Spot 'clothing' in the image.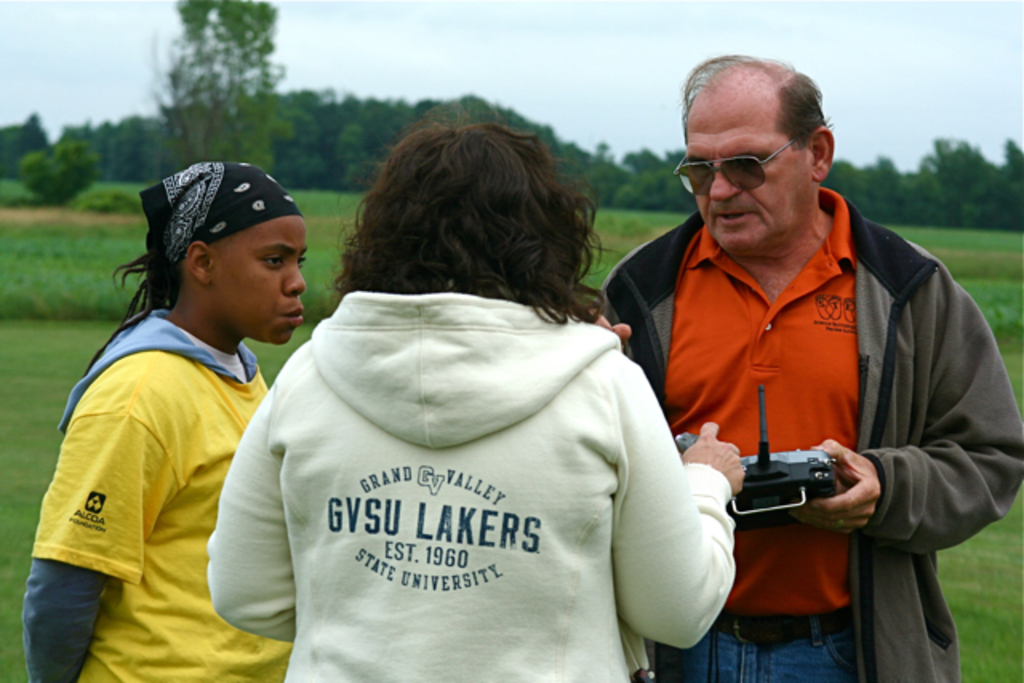
'clothing' found at crop(18, 306, 296, 681).
